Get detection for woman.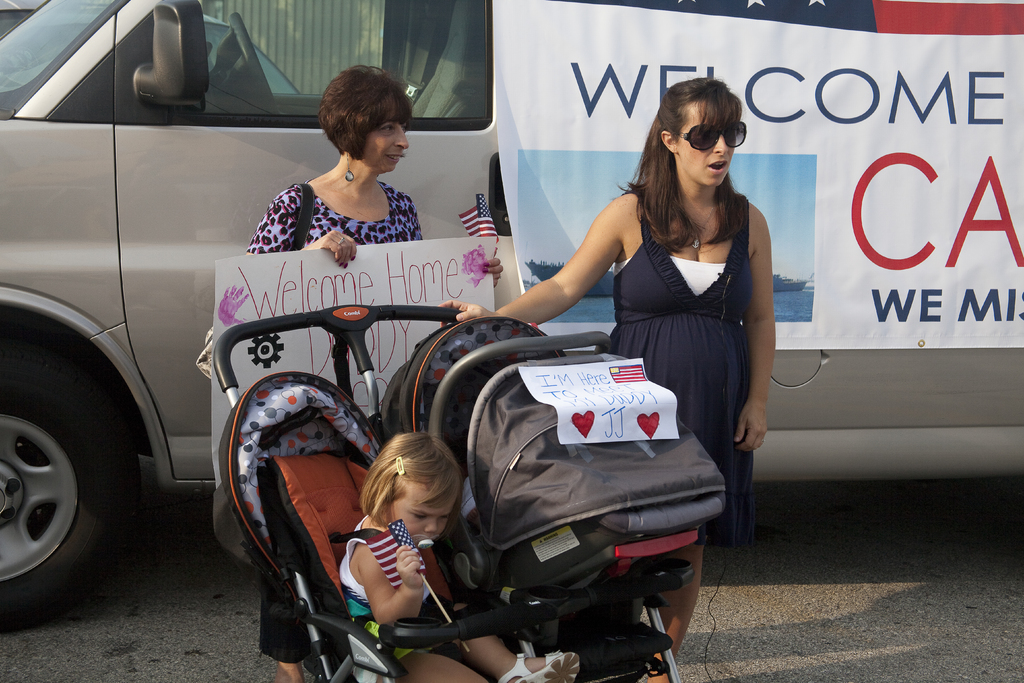
Detection: select_region(545, 99, 782, 541).
